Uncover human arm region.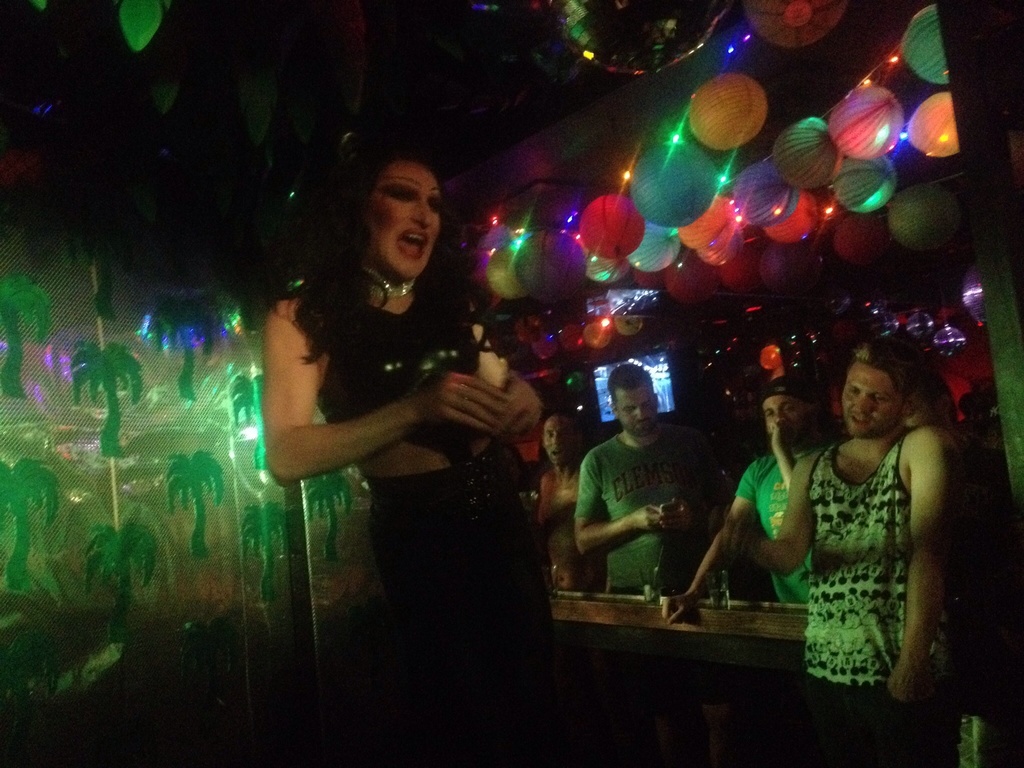
Uncovered: 571/454/675/563.
